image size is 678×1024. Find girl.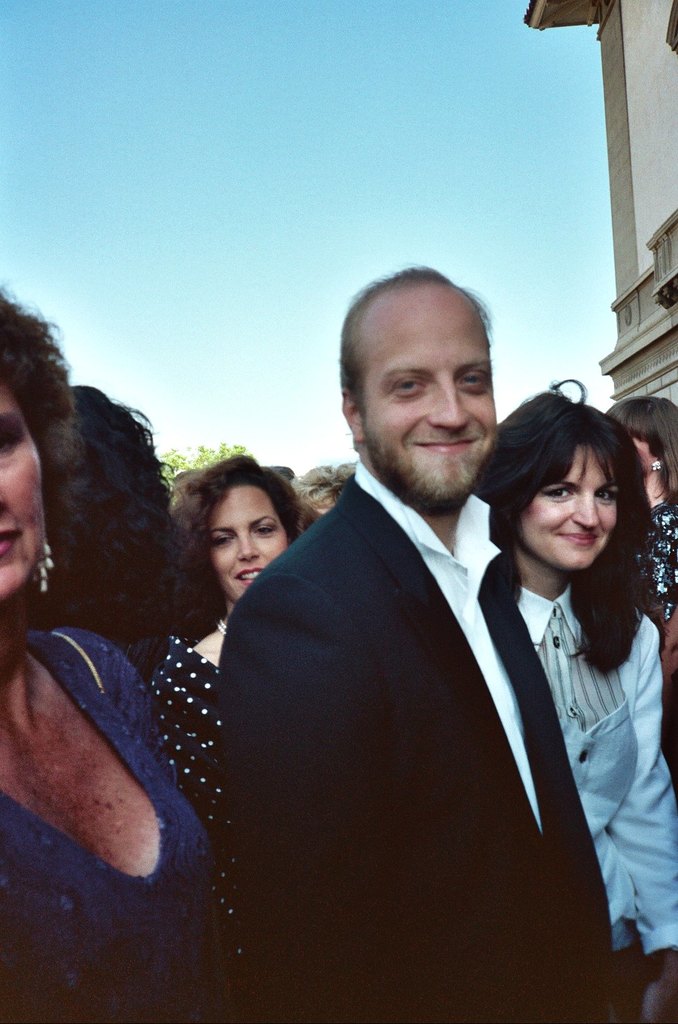
(463, 387, 677, 1023).
